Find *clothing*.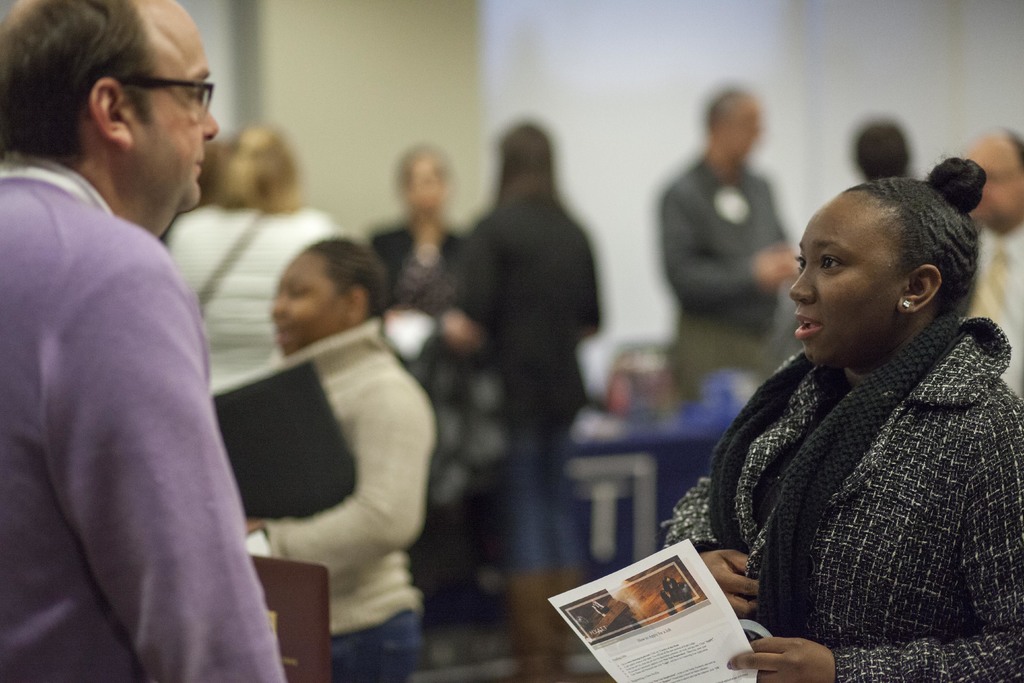
crop(689, 243, 1017, 682).
